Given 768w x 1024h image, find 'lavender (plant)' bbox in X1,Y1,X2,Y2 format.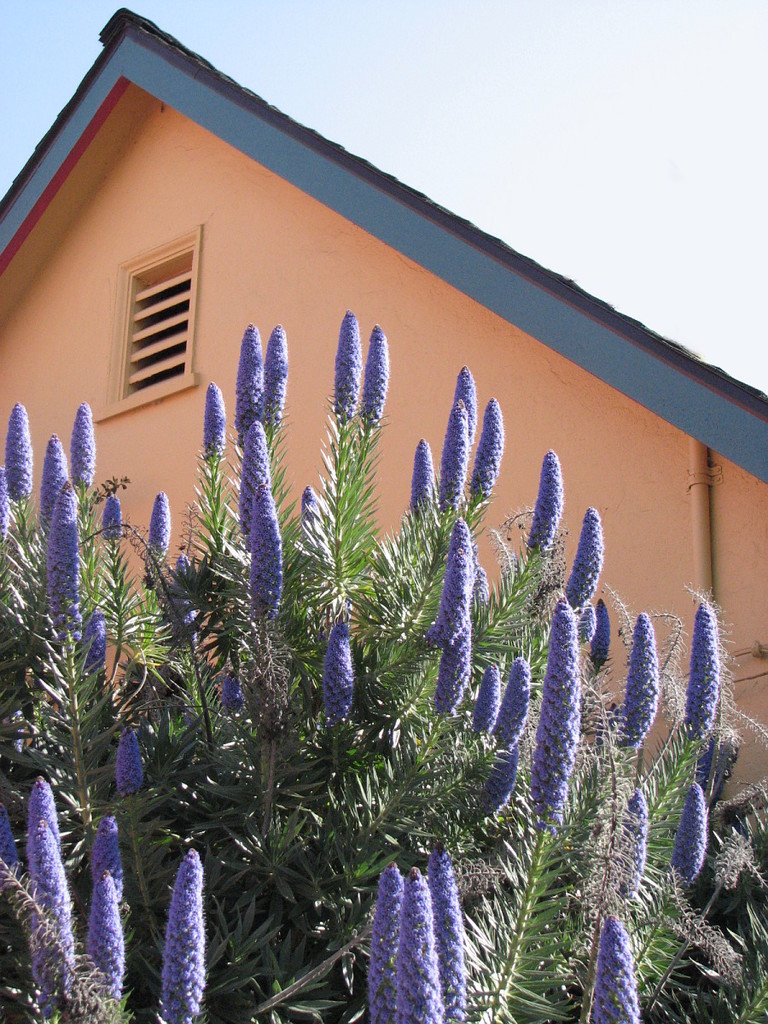
46,486,89,807.
